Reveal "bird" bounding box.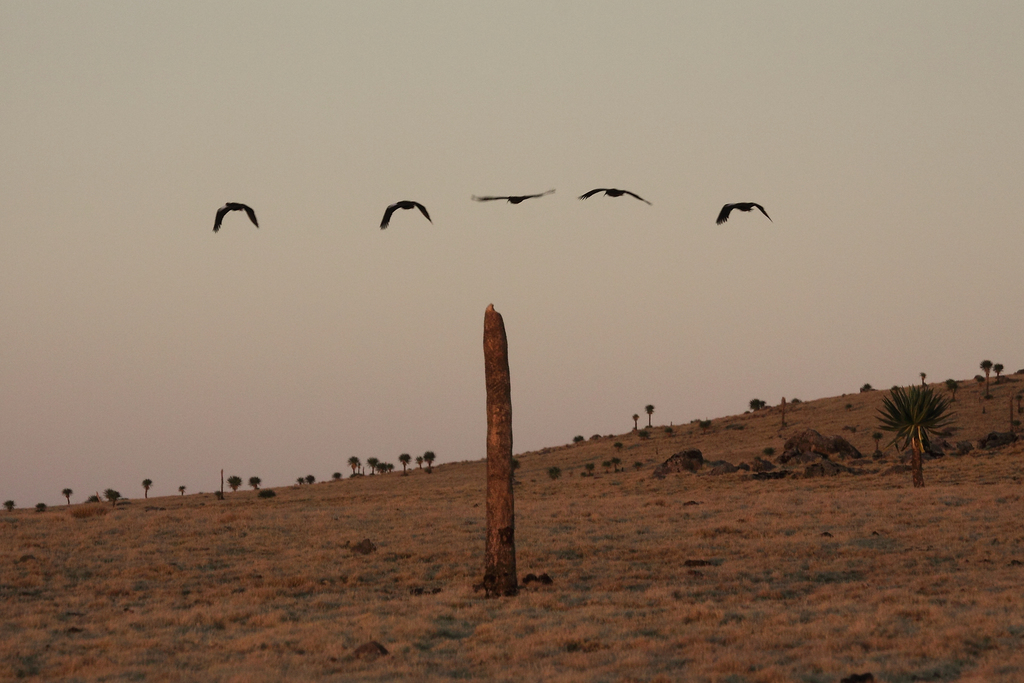
Revealed: 473 189 556 205.
